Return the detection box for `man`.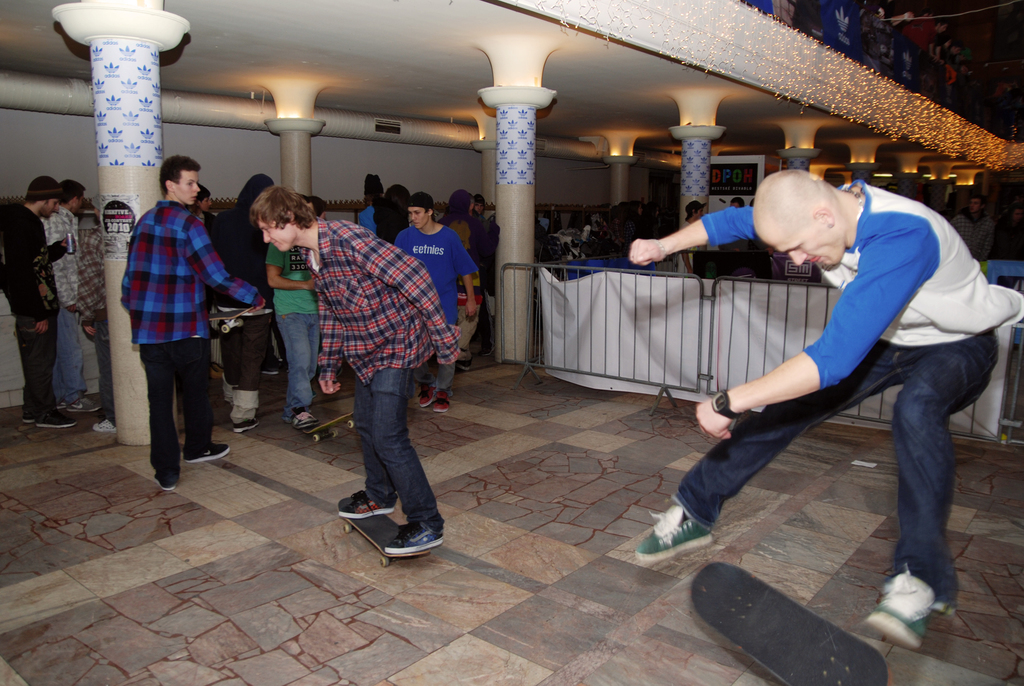
Rect(42, 178, 99, 416).
